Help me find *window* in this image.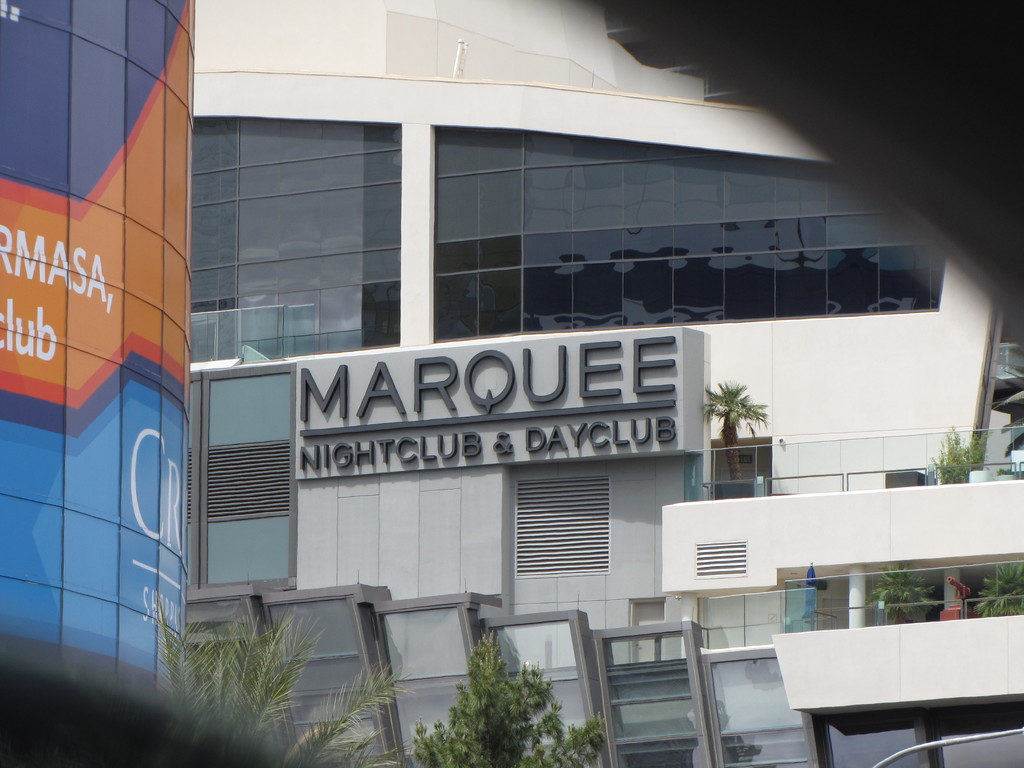
Found it: (814, 712, 935, 767).
